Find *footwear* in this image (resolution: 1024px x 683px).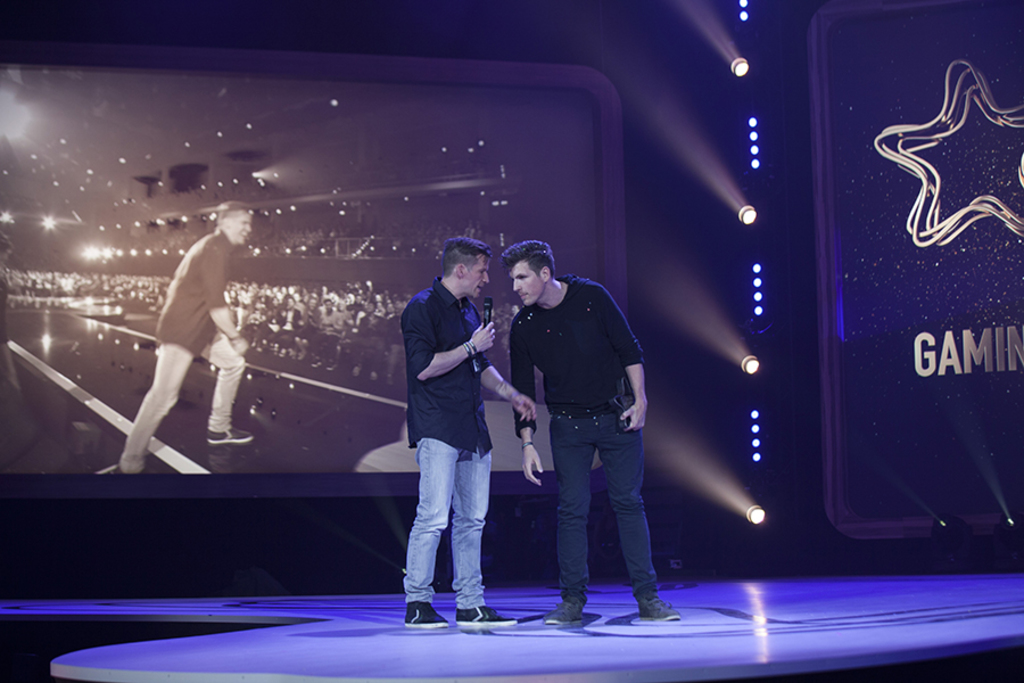
<bbox>540, 600, 581, 627</bbox>.
